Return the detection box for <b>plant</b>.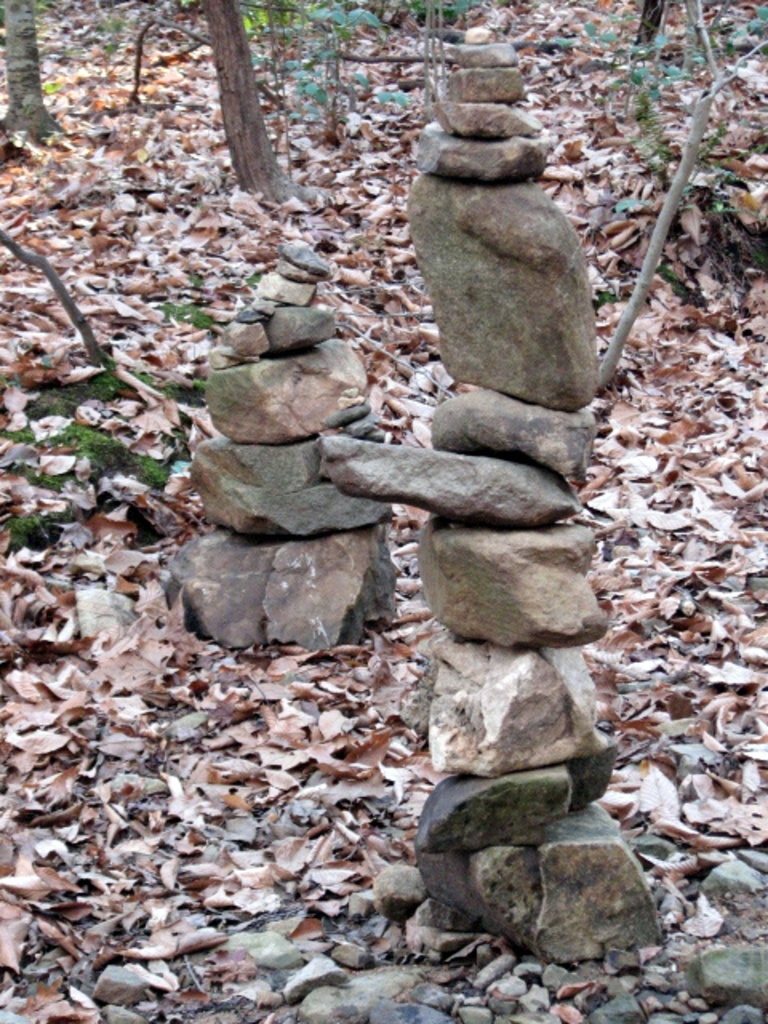
BBox(254, 0, 403, 154).
